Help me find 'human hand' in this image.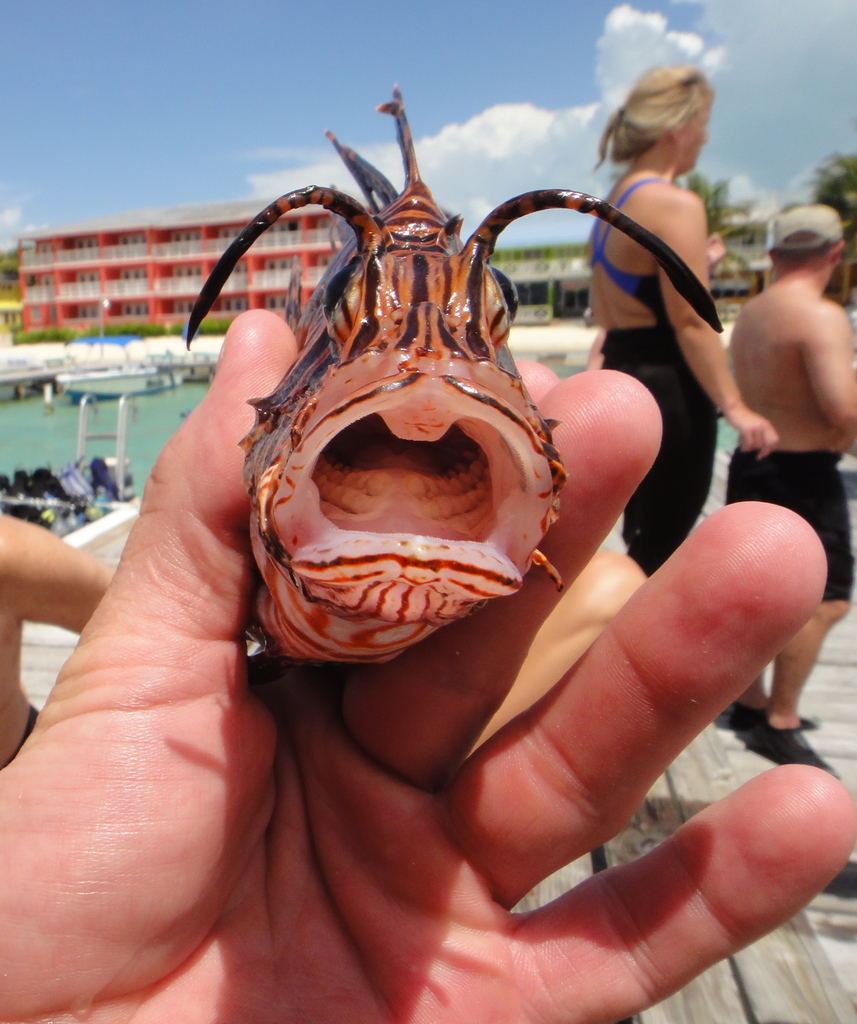
Found it: (0,308,856,1023).
